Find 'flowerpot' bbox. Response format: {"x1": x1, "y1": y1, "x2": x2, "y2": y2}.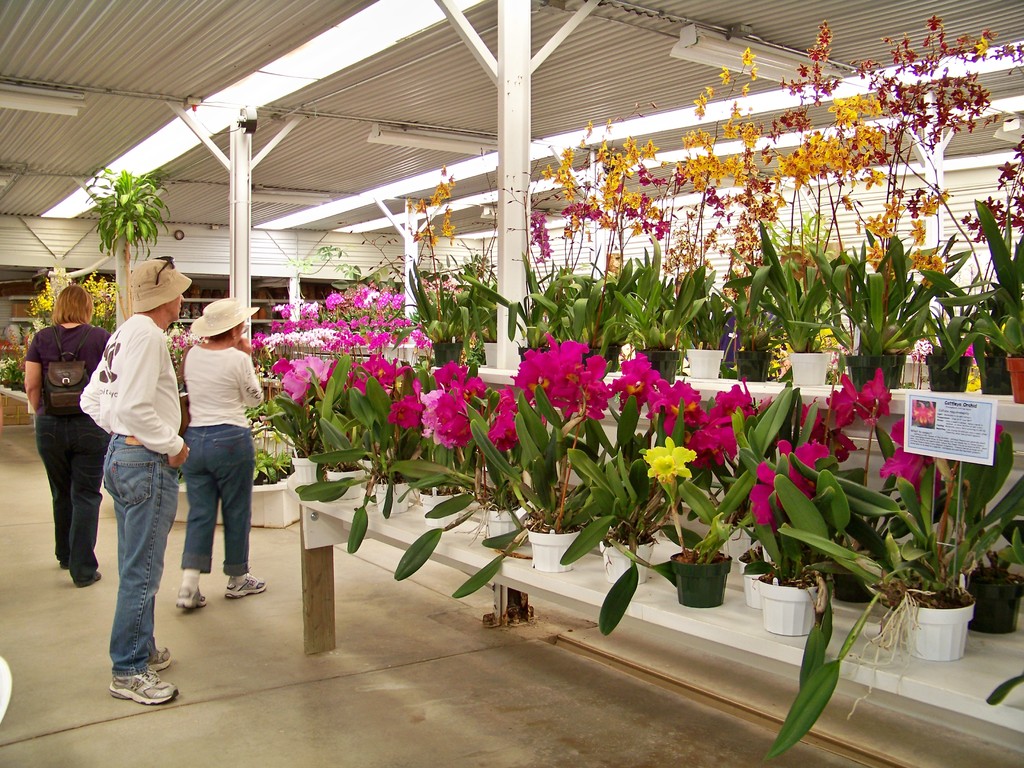
{"x1": 324, "y1": 468, "x2": 364, "y2": 500}.
